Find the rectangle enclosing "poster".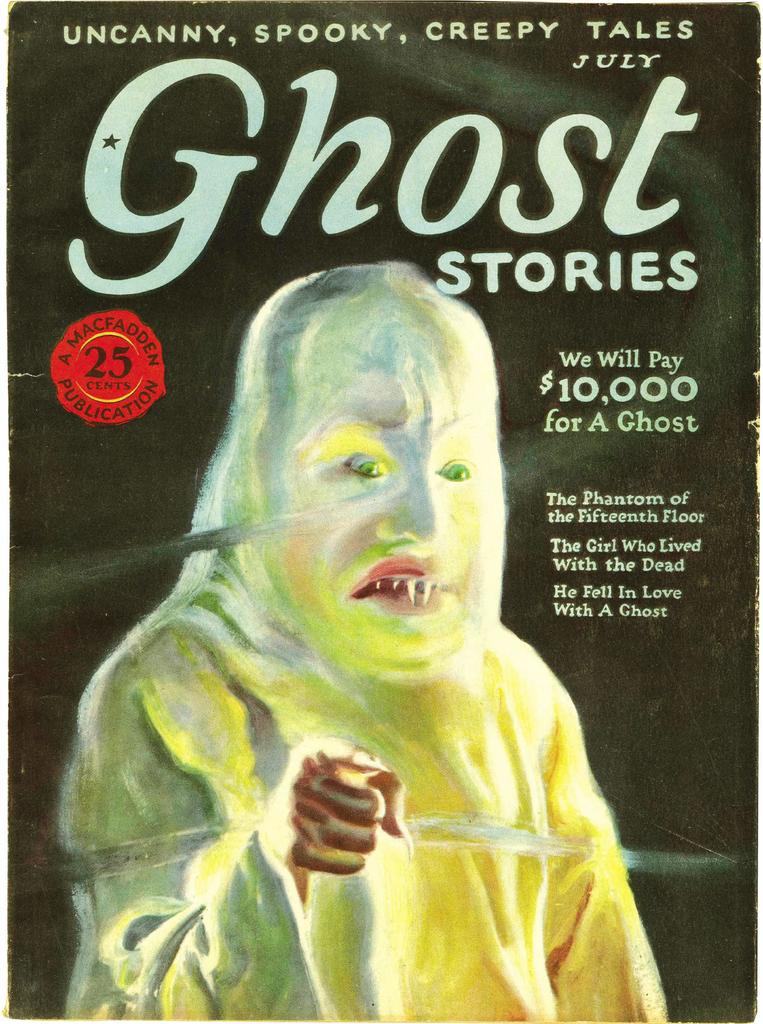
crop(0, 0, 762, 1023).
